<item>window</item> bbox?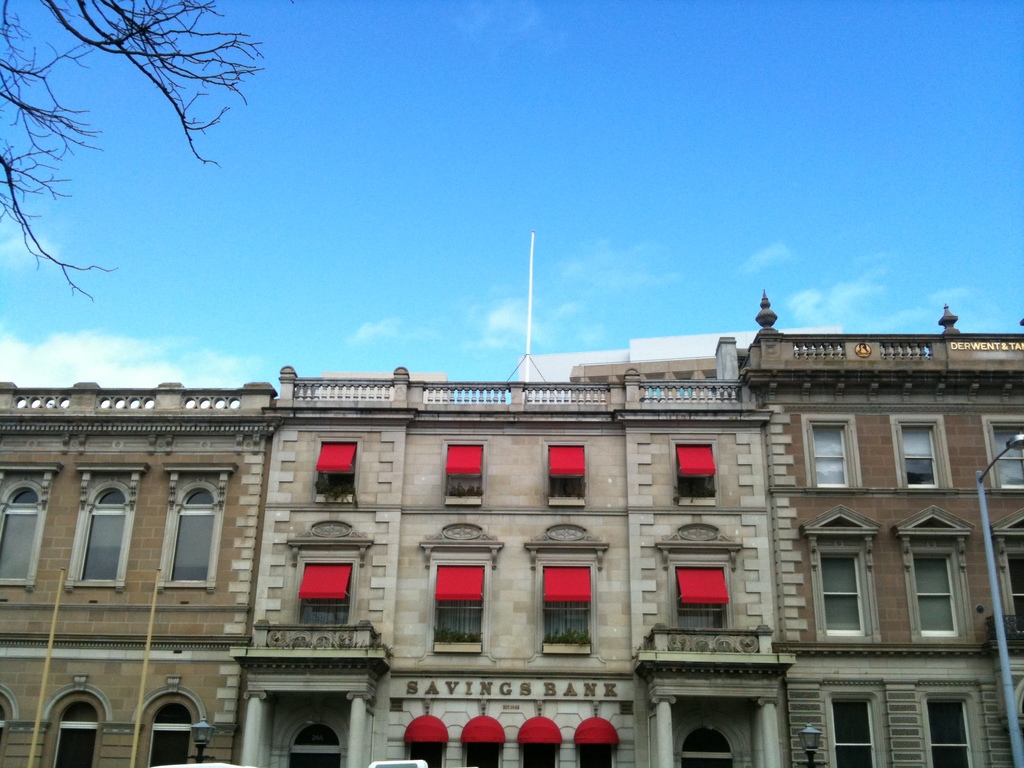
[314, 442, 359, 499]
